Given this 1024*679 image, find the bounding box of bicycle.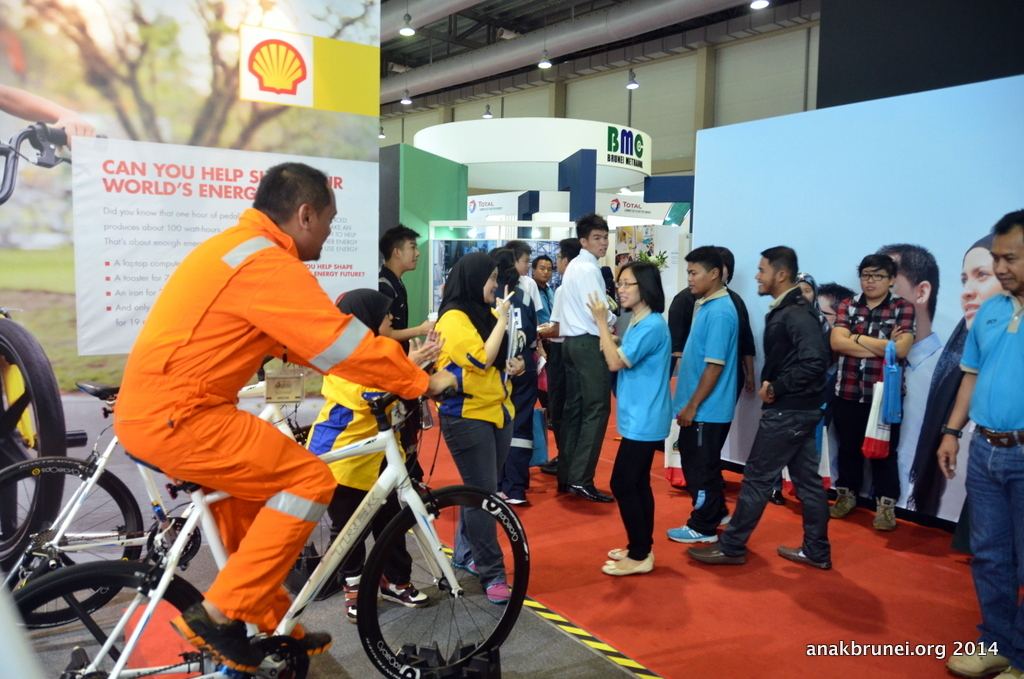
pyautogui.locateOnScreen(0, 124, 106, 359).
